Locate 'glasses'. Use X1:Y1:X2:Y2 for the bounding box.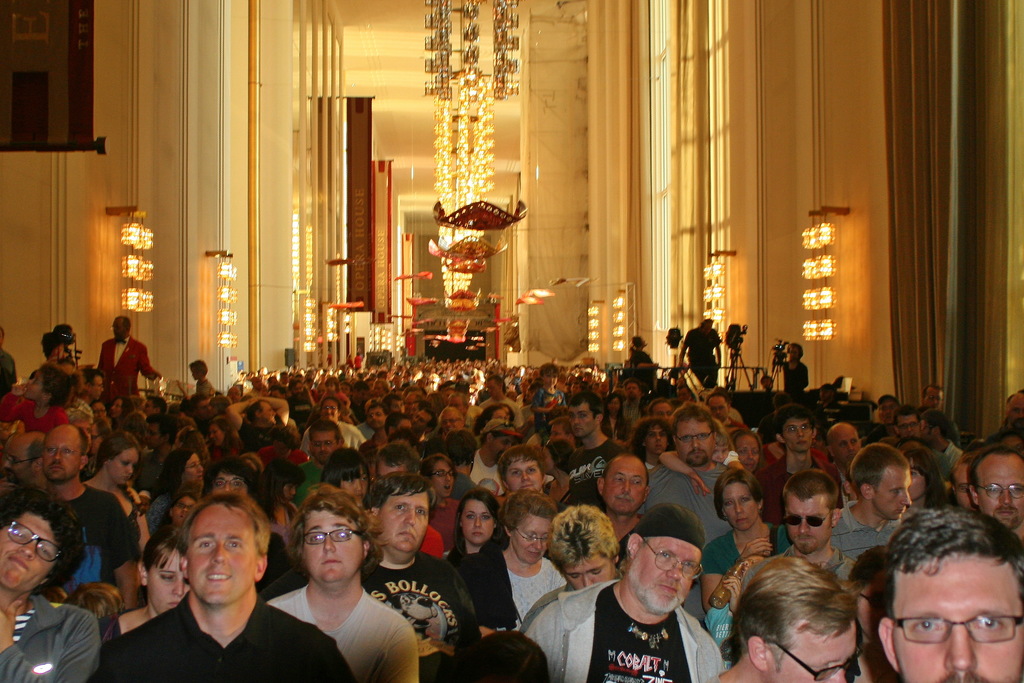
429:470:455:477.
